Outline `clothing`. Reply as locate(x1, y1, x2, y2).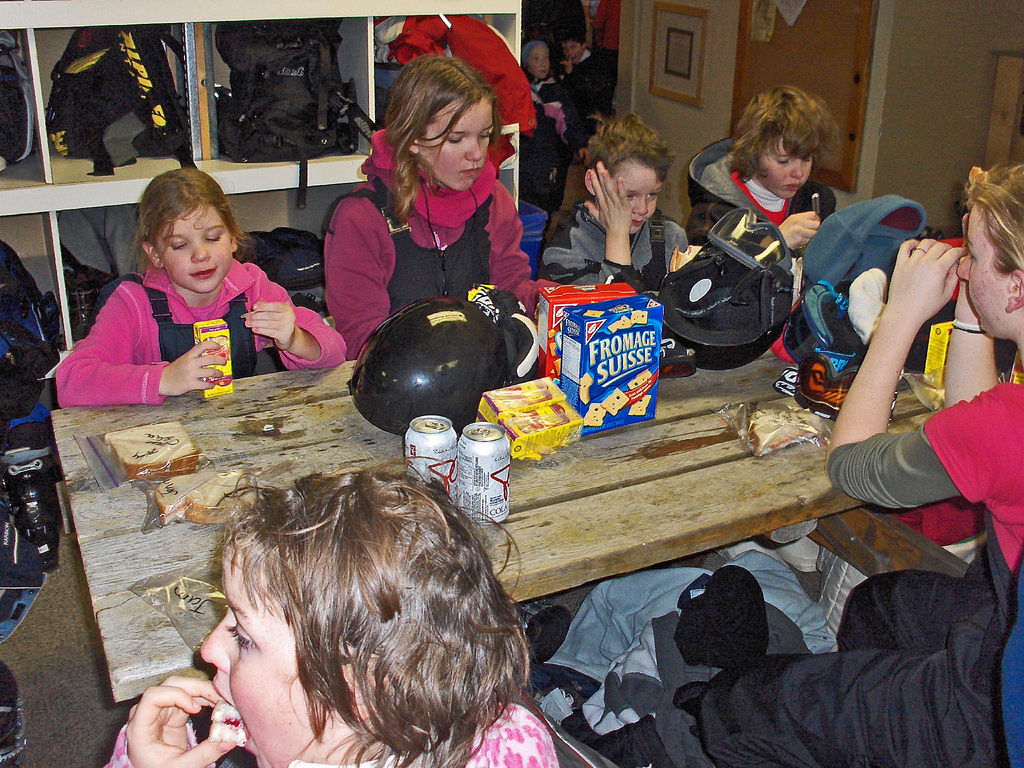
locate(44, 259, 339, 410).
